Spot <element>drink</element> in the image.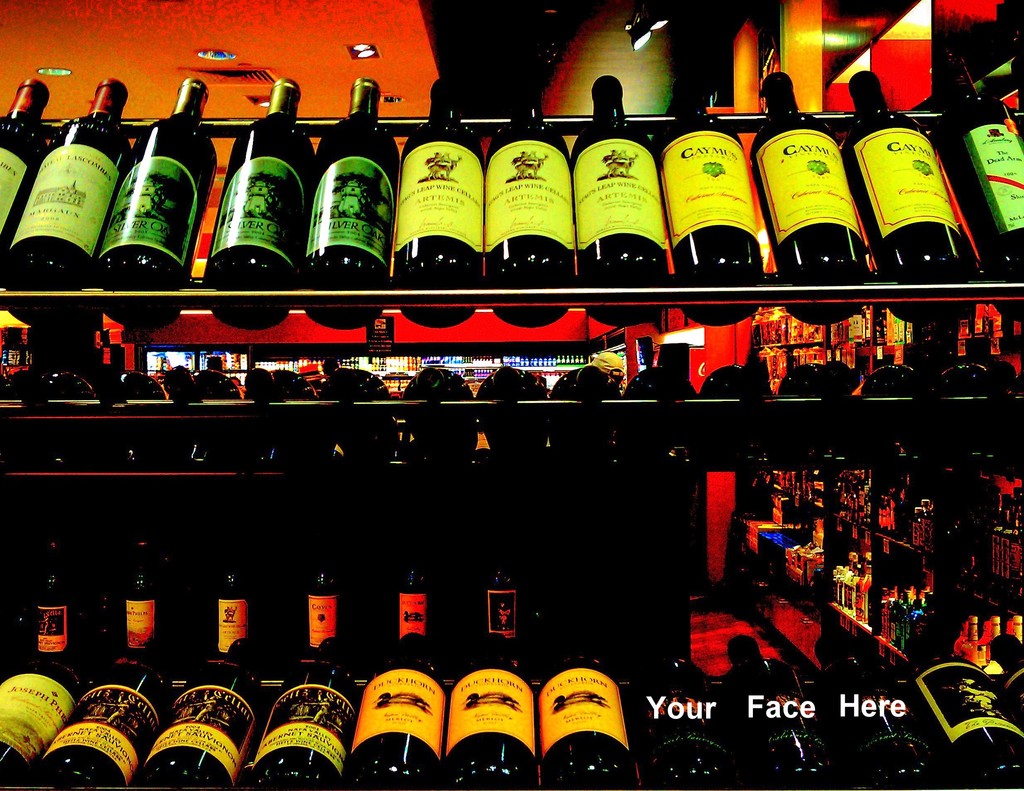
<element>drink</element> found at [751,72,872,325].
